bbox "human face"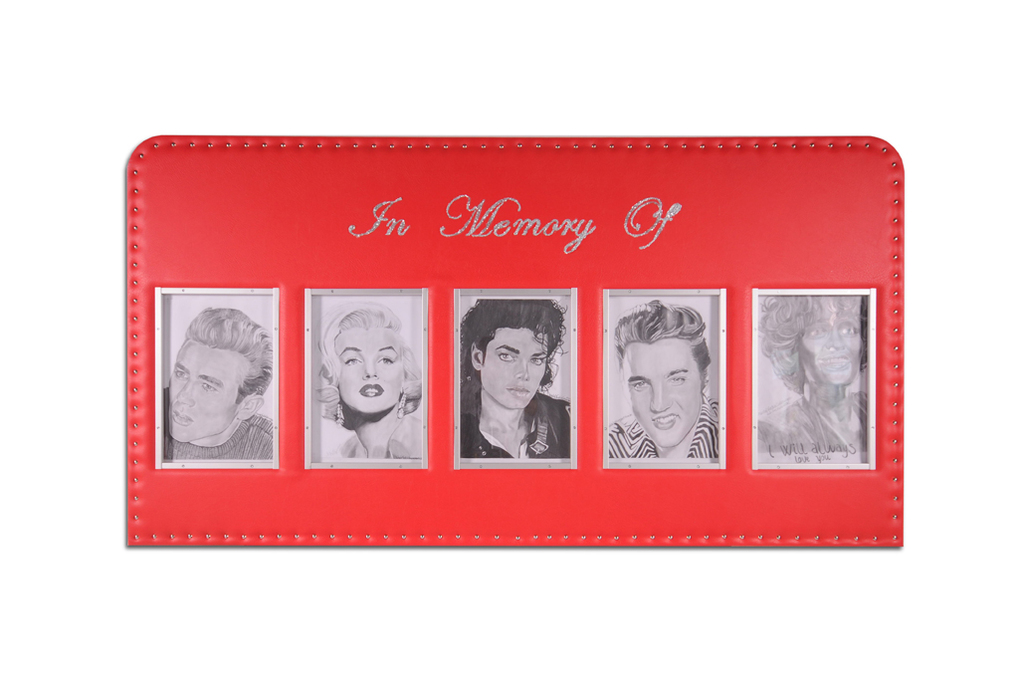
484:330:554:412
